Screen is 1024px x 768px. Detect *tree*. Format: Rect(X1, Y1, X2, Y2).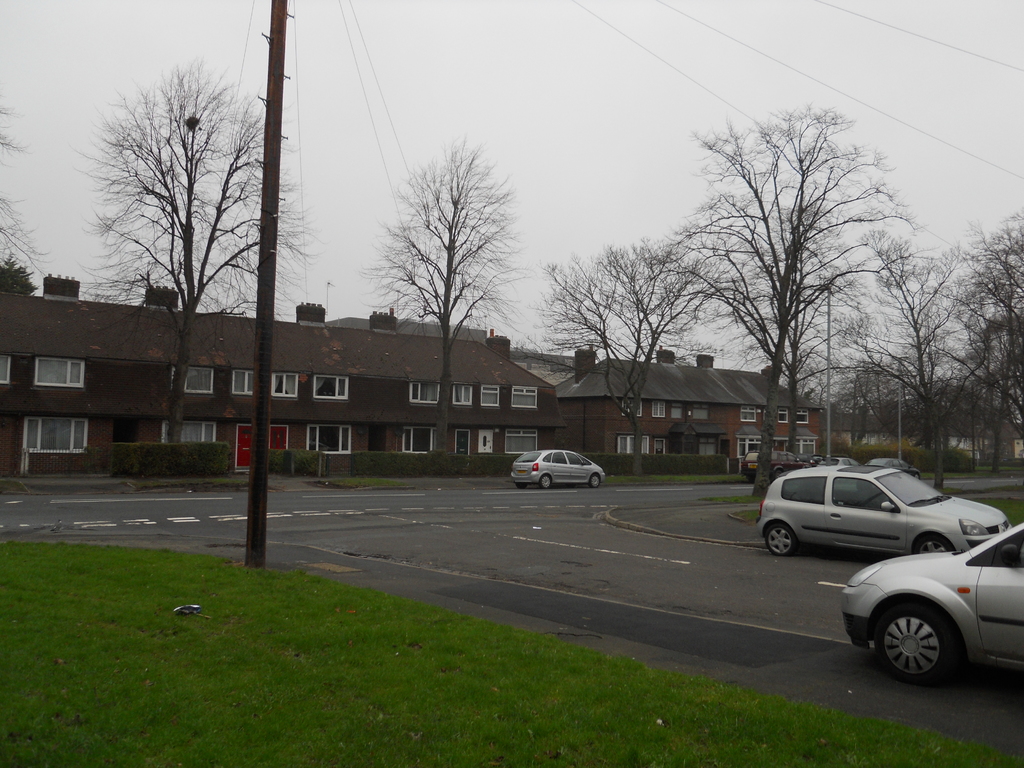
Rect(545, 253, 707, 479).
